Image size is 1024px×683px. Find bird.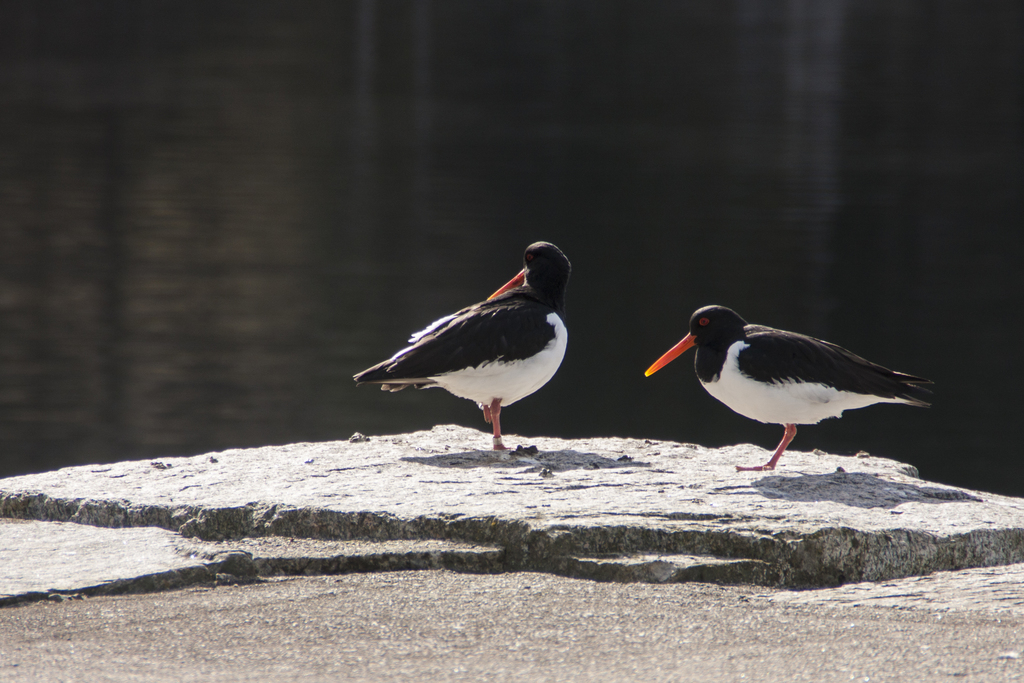
pyautogui.locateOnScreen(350, 241, 575, 450).
